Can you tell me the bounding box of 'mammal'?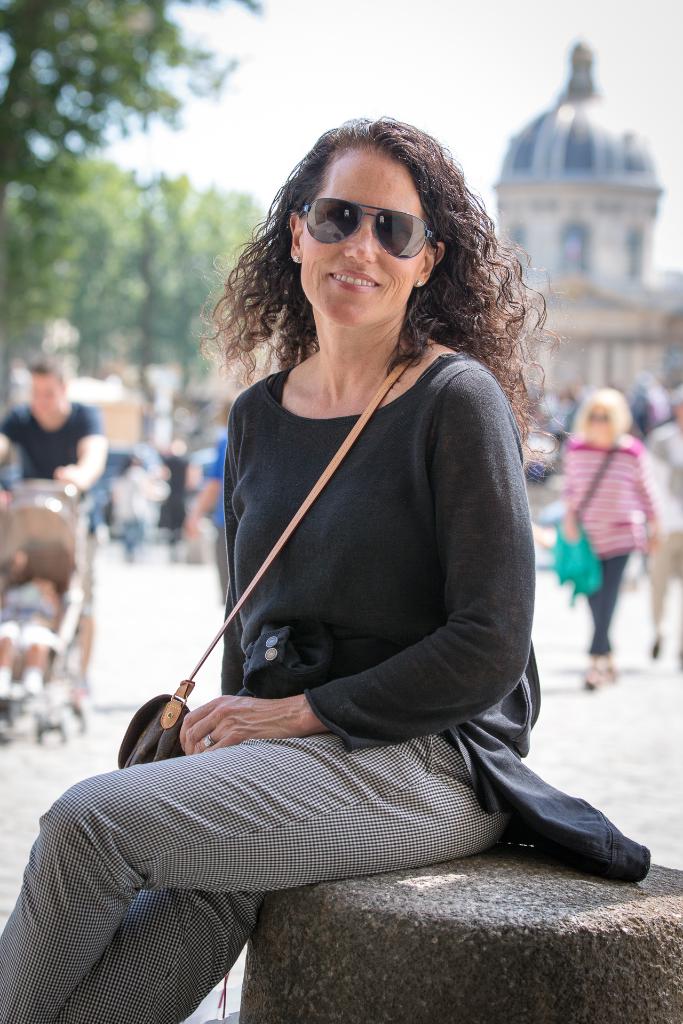
box(0, 113, 575, 1023).
